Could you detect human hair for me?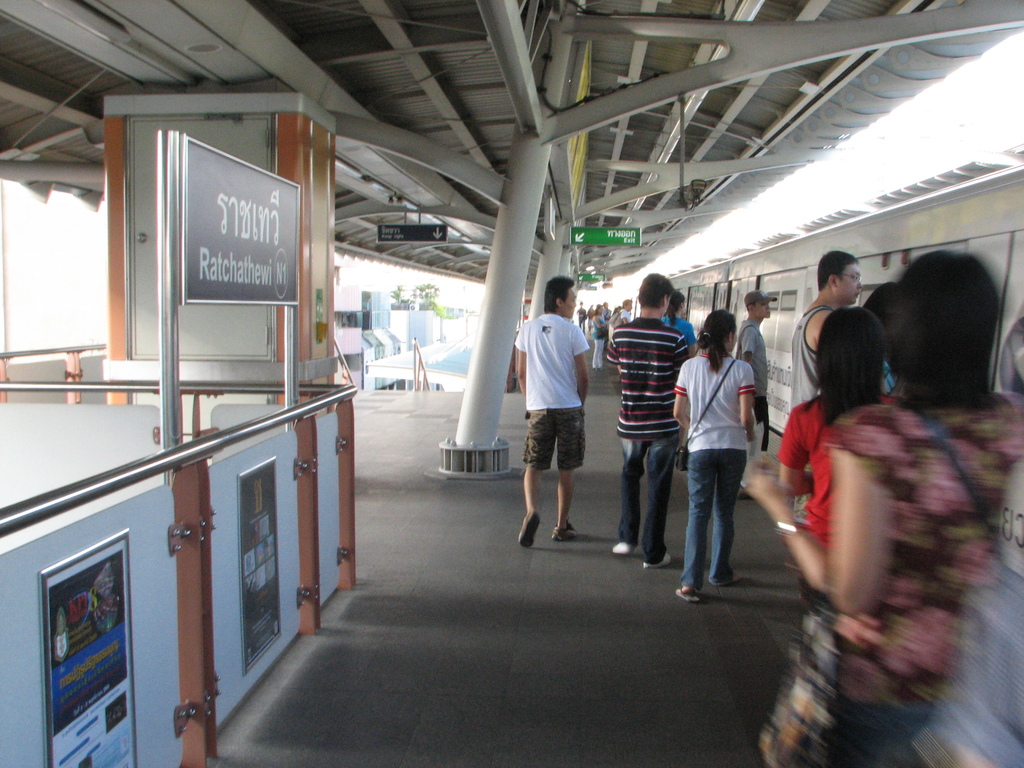
Detection result: Rect(861, 279, 900, 317).
